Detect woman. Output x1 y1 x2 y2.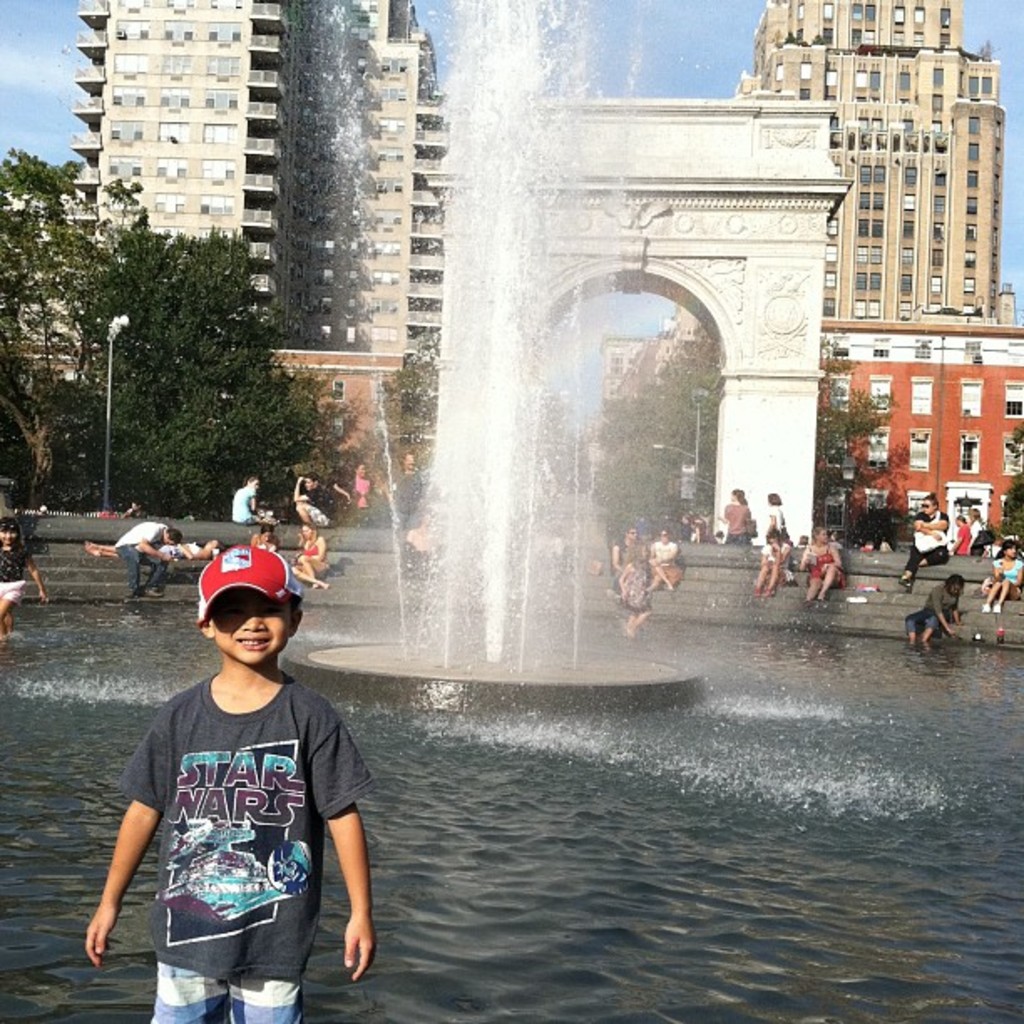
646 529 676 601.
